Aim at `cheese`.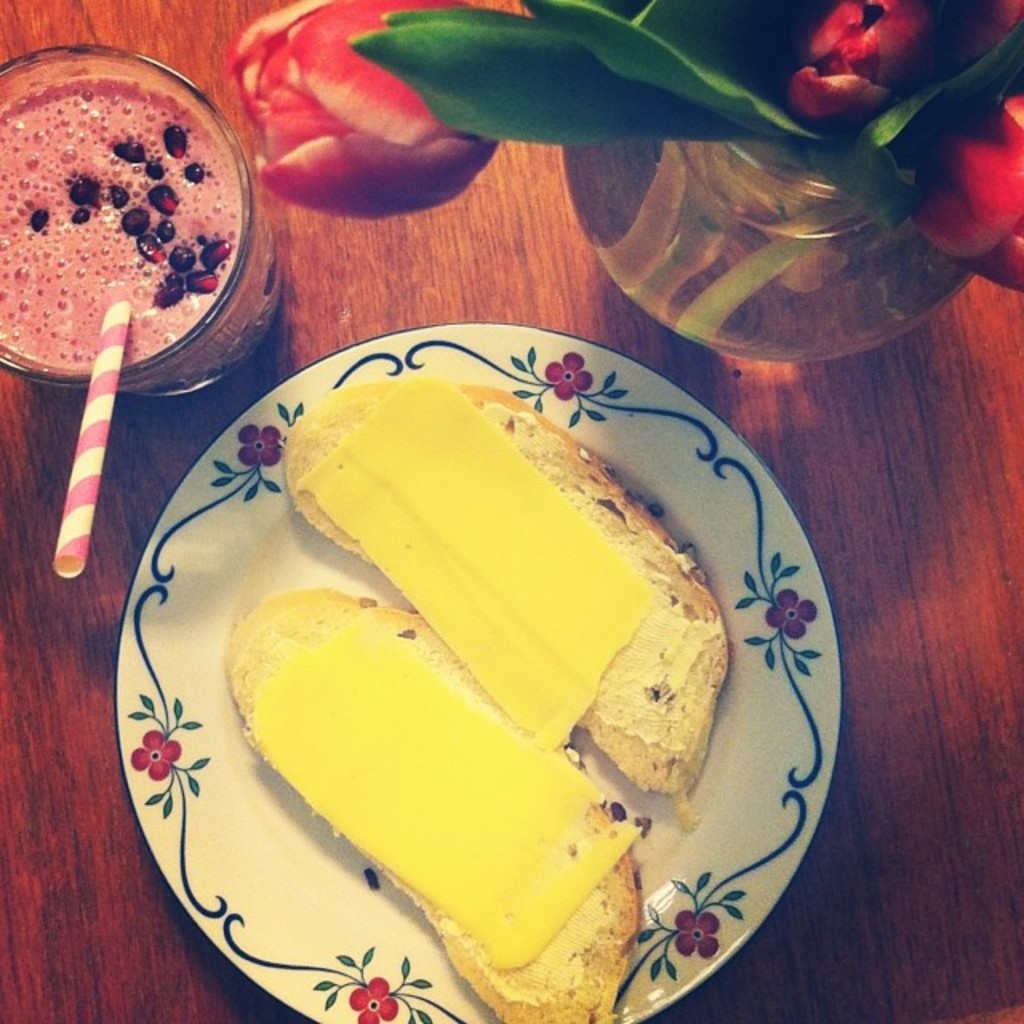
Aimed at 302, 355, 656, 747.
